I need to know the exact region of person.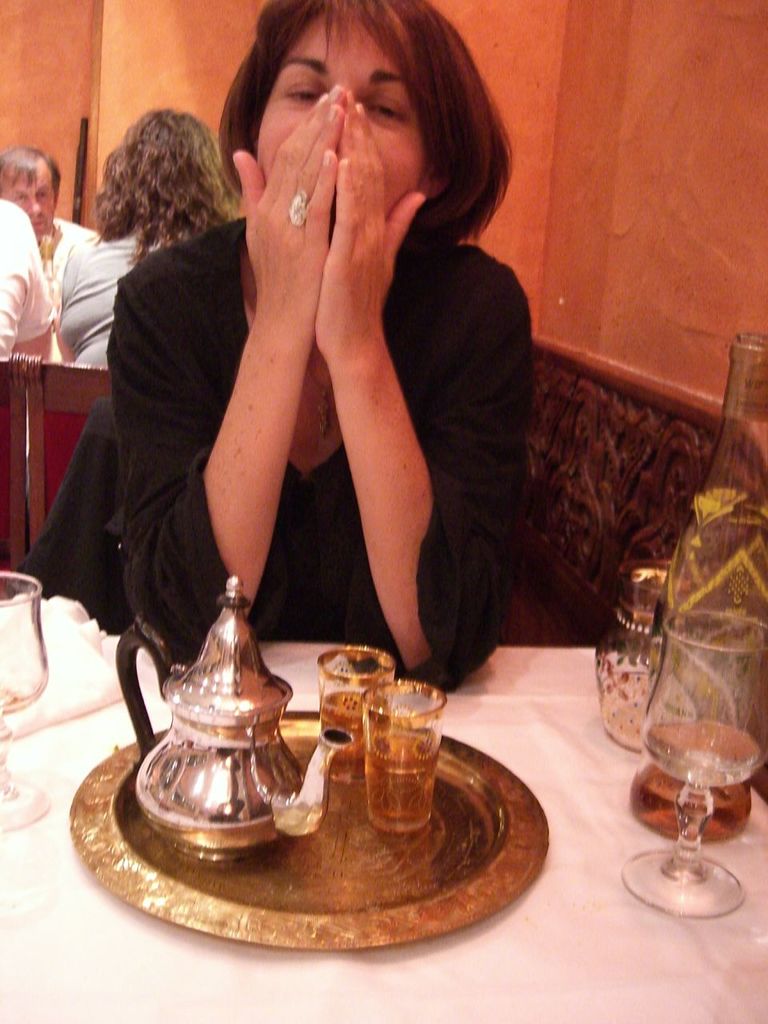
Region: bbox=[0, 201, 58, 364].
